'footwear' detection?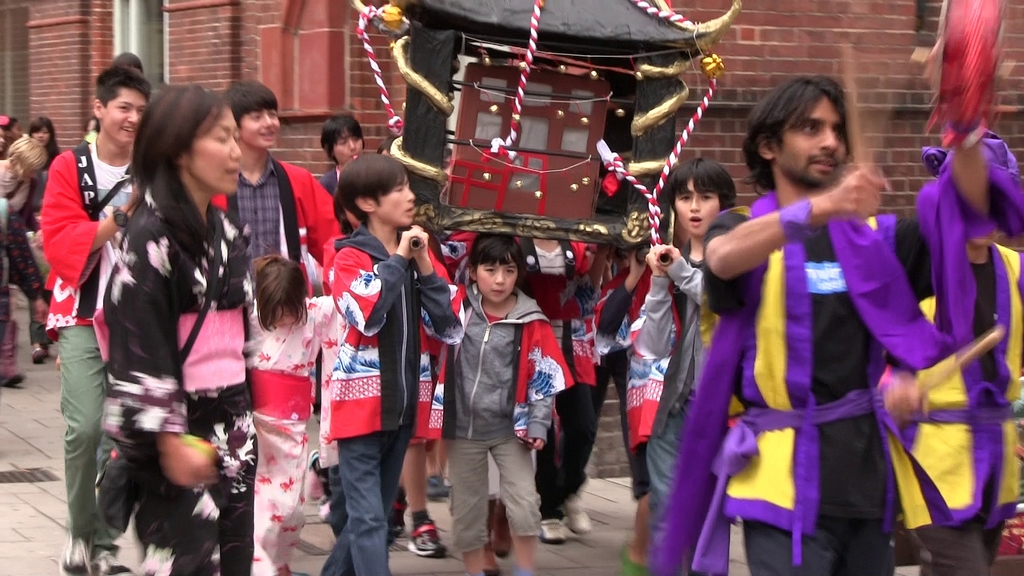
[305,448,319,497]
